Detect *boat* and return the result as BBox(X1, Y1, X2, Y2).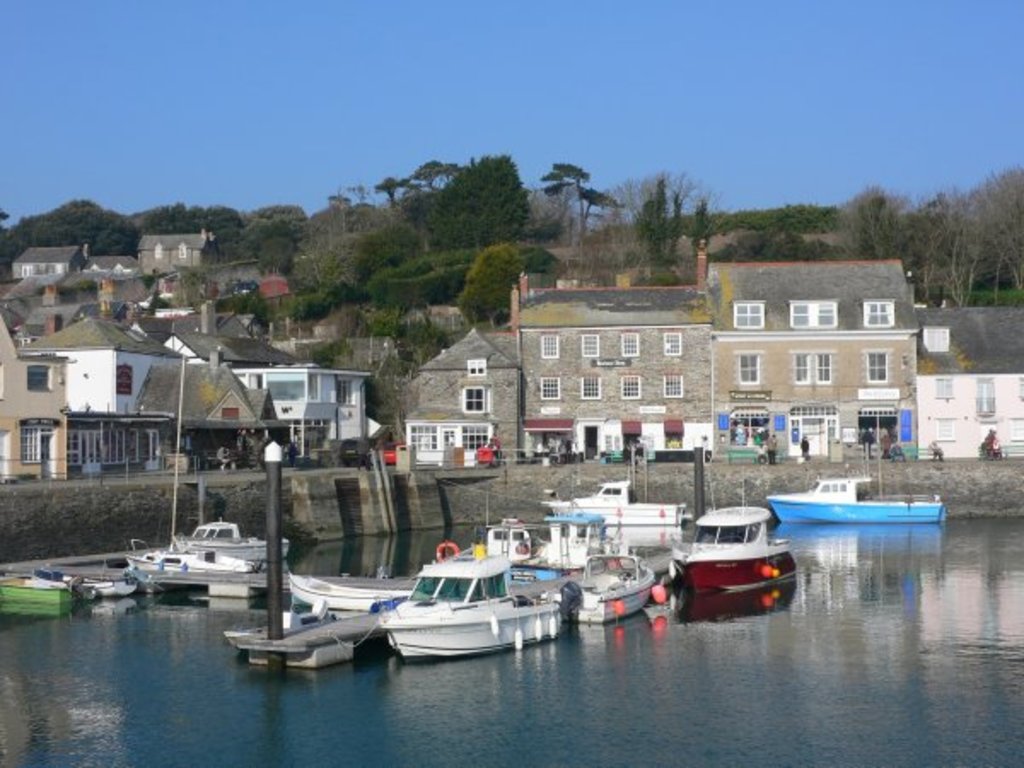
BBox(456, 505, 626, 580).
